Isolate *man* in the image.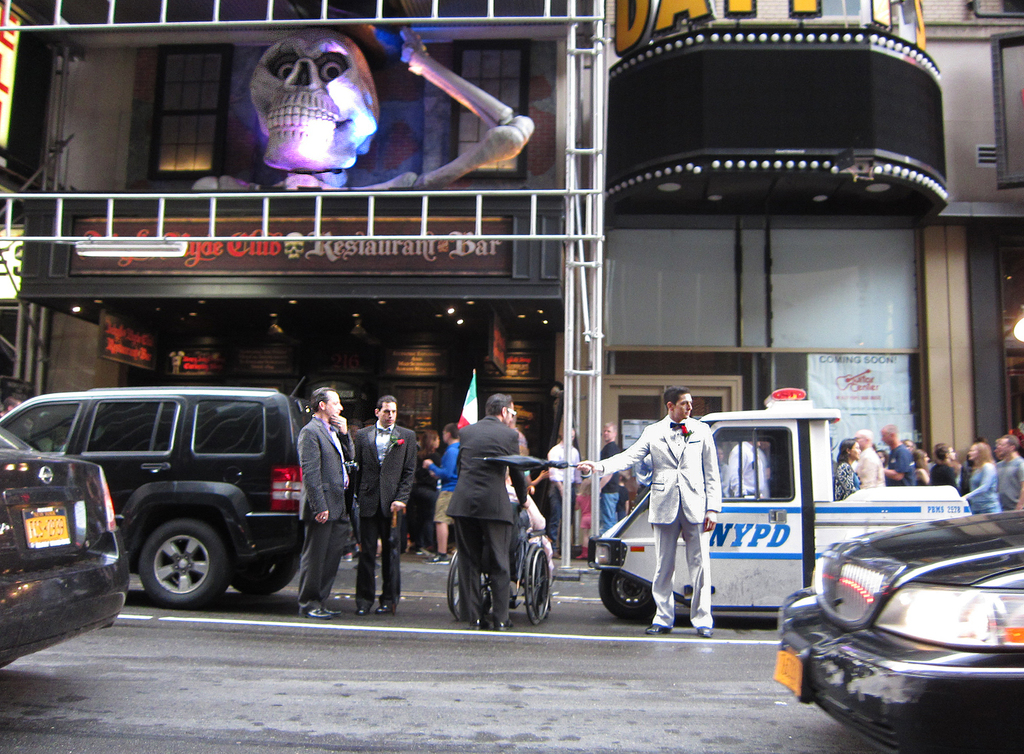
Isolated region: 597:423:619:535.
